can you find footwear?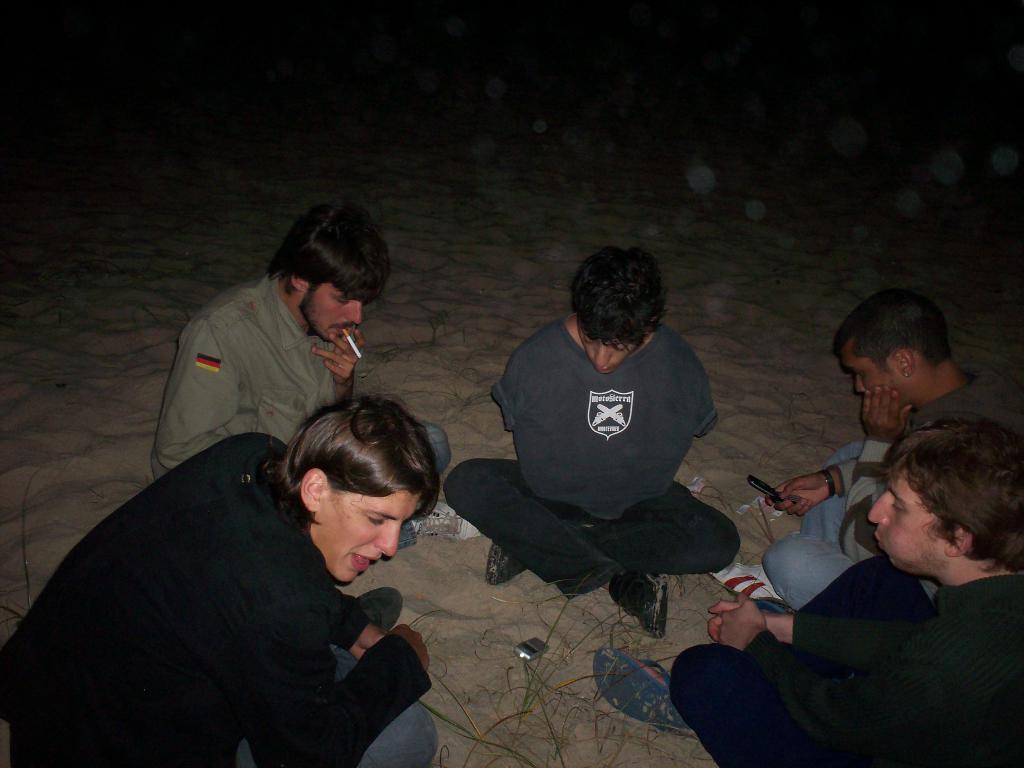
Yes, bounding box: crop(486, 545, 535, 587).
